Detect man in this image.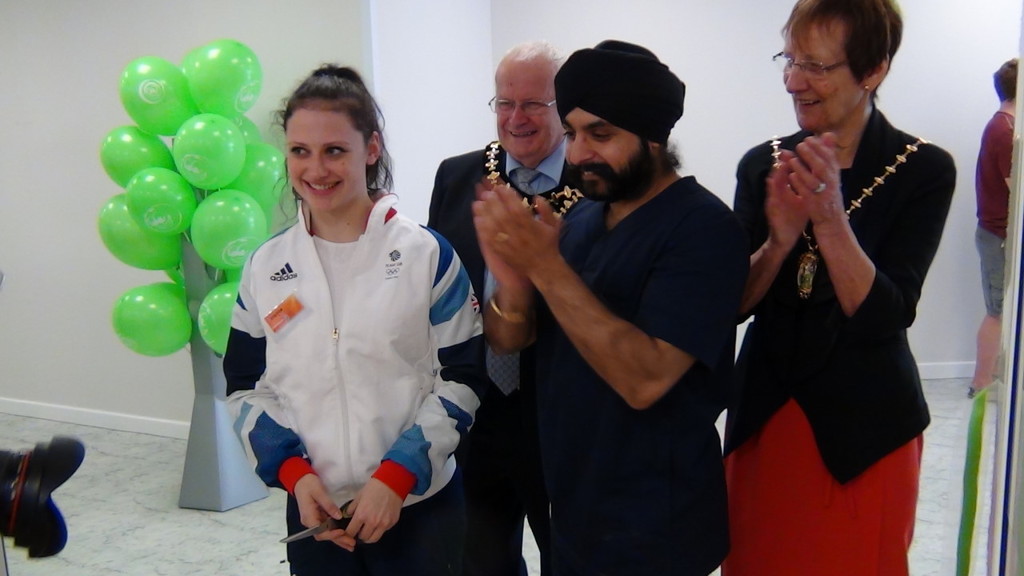
Detection: select_region(963, 53, 1020, 393).
